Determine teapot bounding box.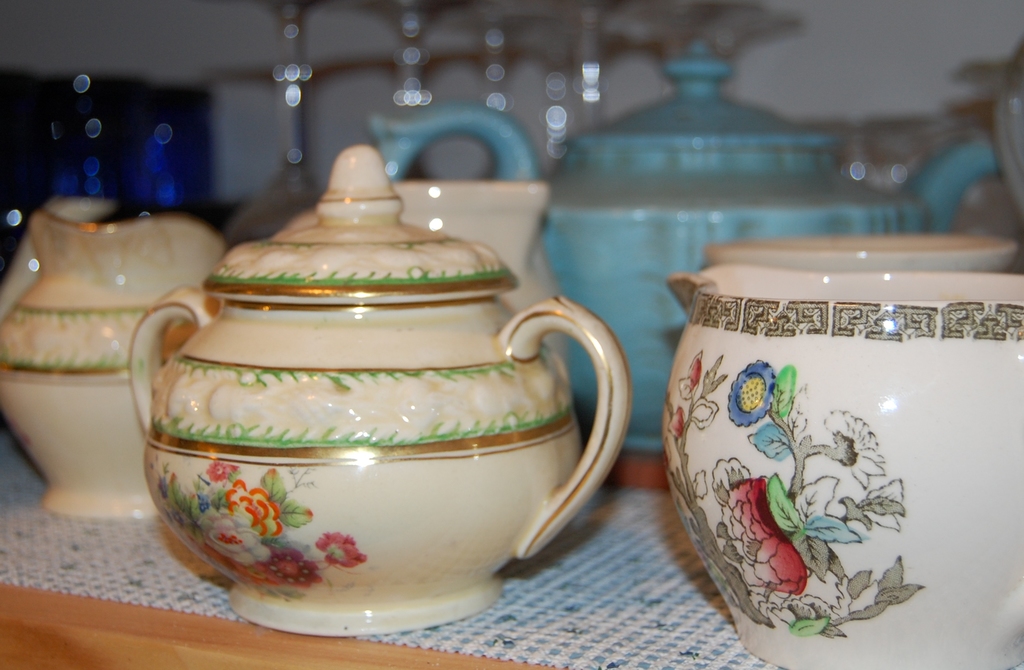
Determined: 366/38/1004/449.
